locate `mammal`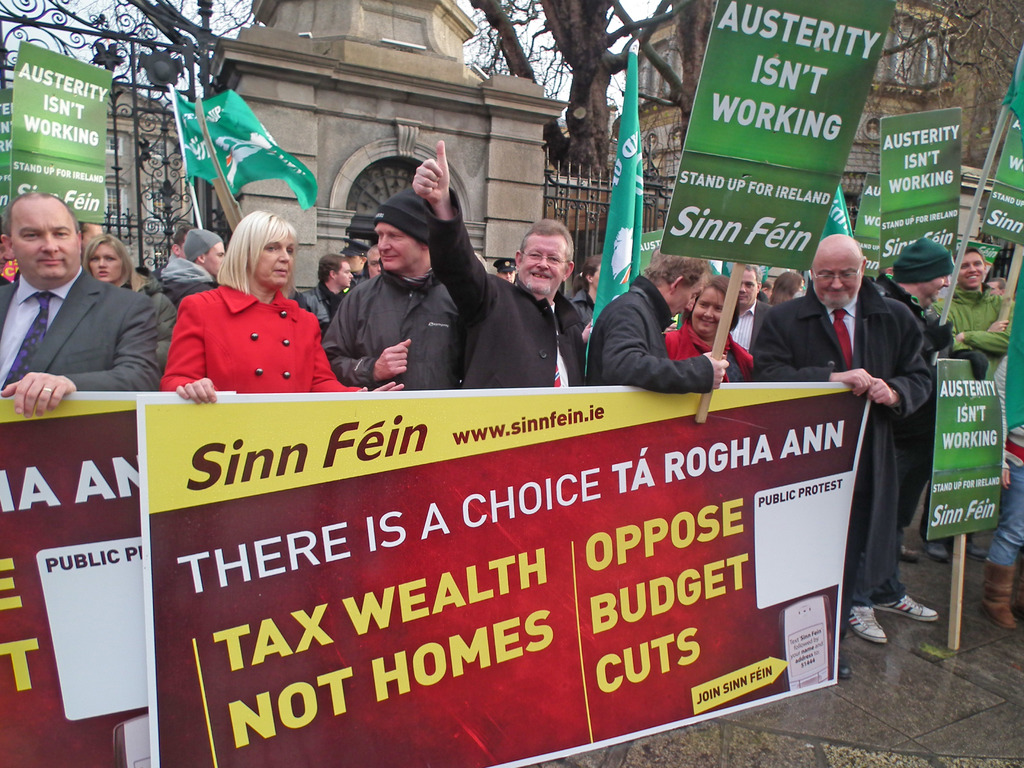
<bbox>749, 233, 943, 646</bbox>
